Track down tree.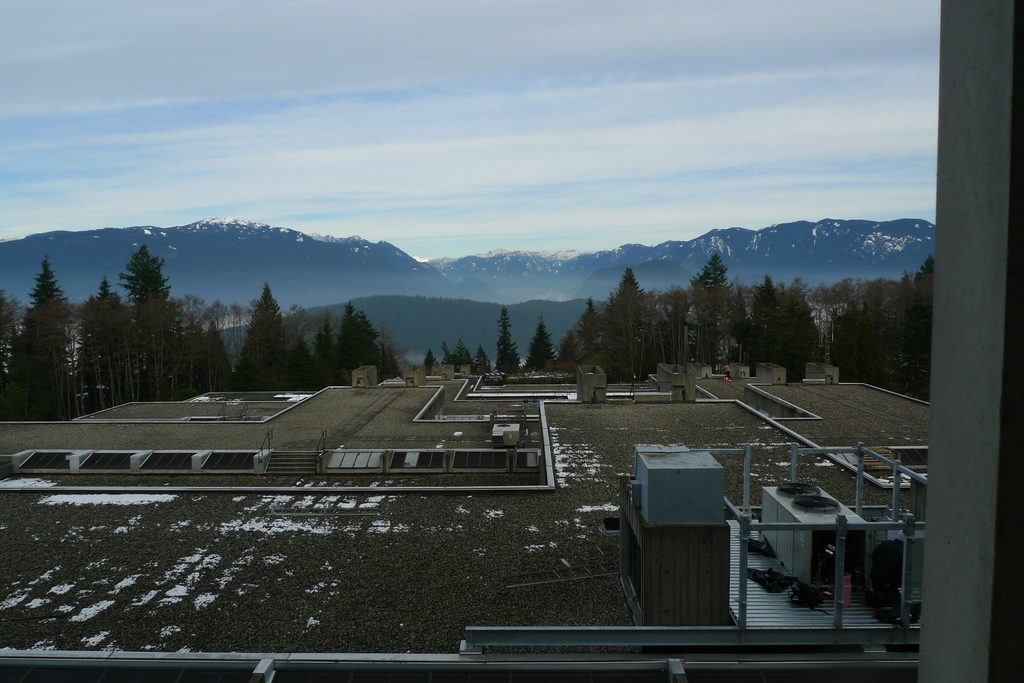
Tracked to 452/339/470/378.
